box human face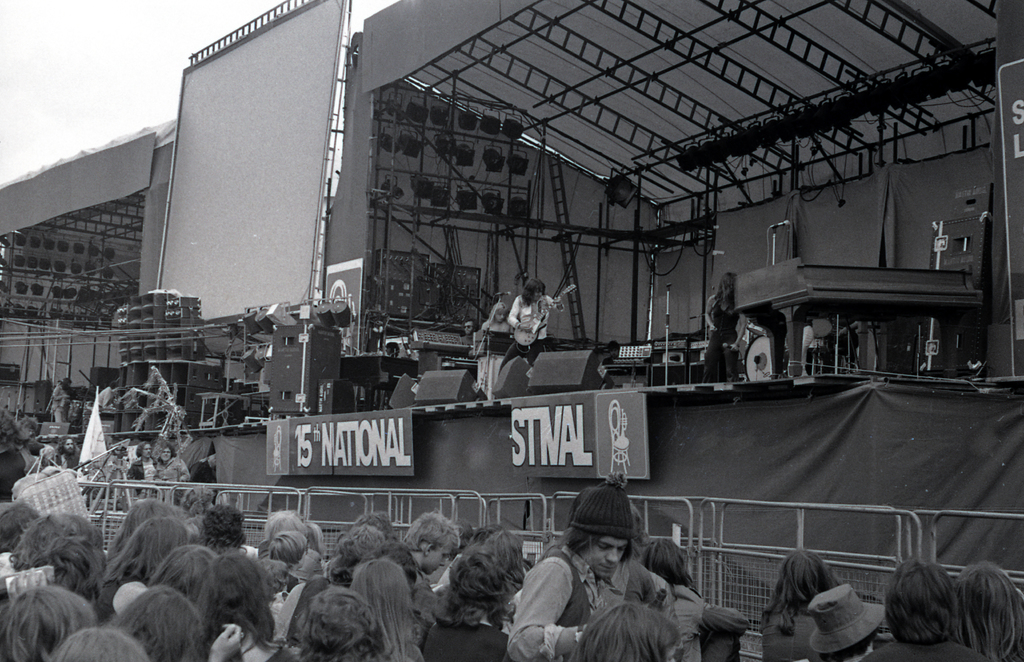
{"x1": 425, "y1": 548, "x2": 451, "y2": 577}
